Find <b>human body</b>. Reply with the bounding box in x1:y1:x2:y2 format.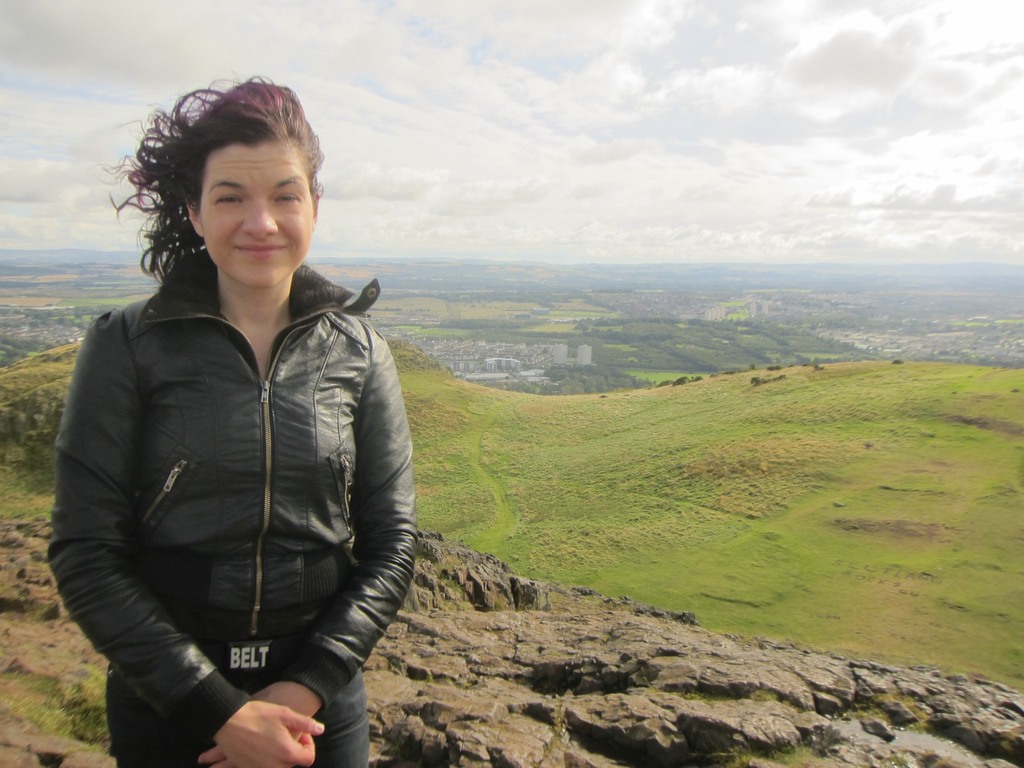
35:120:440:767.
